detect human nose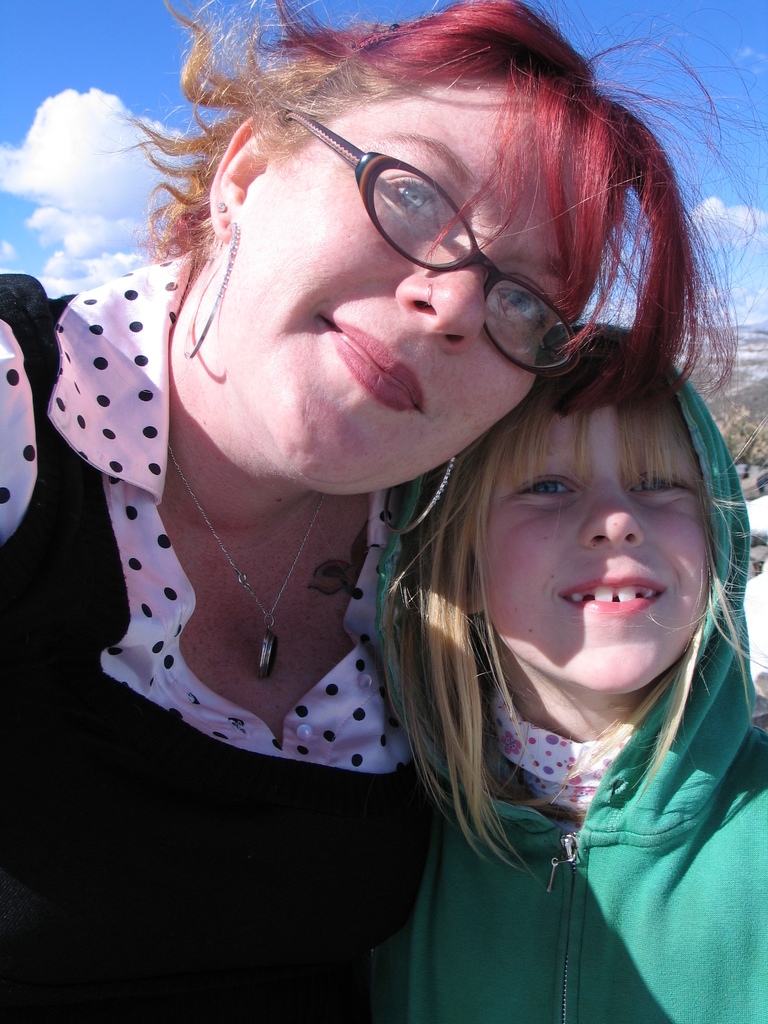
[left=394, top=239, right=502, bottom=351]
